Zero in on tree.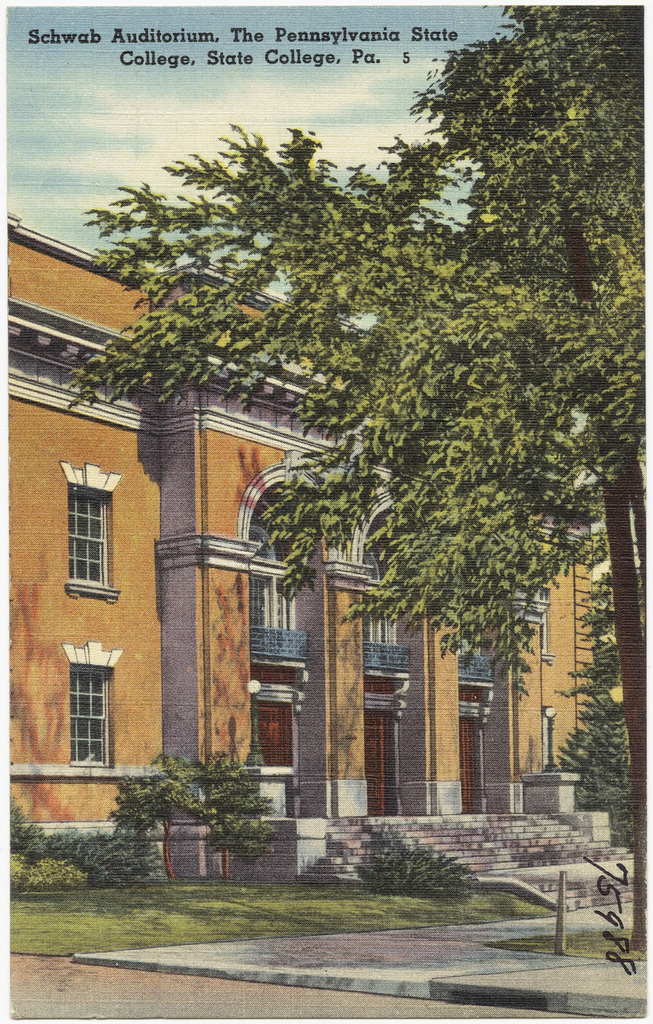
Zeroed in: [left=1, top=84, right=638, bottom=852].
